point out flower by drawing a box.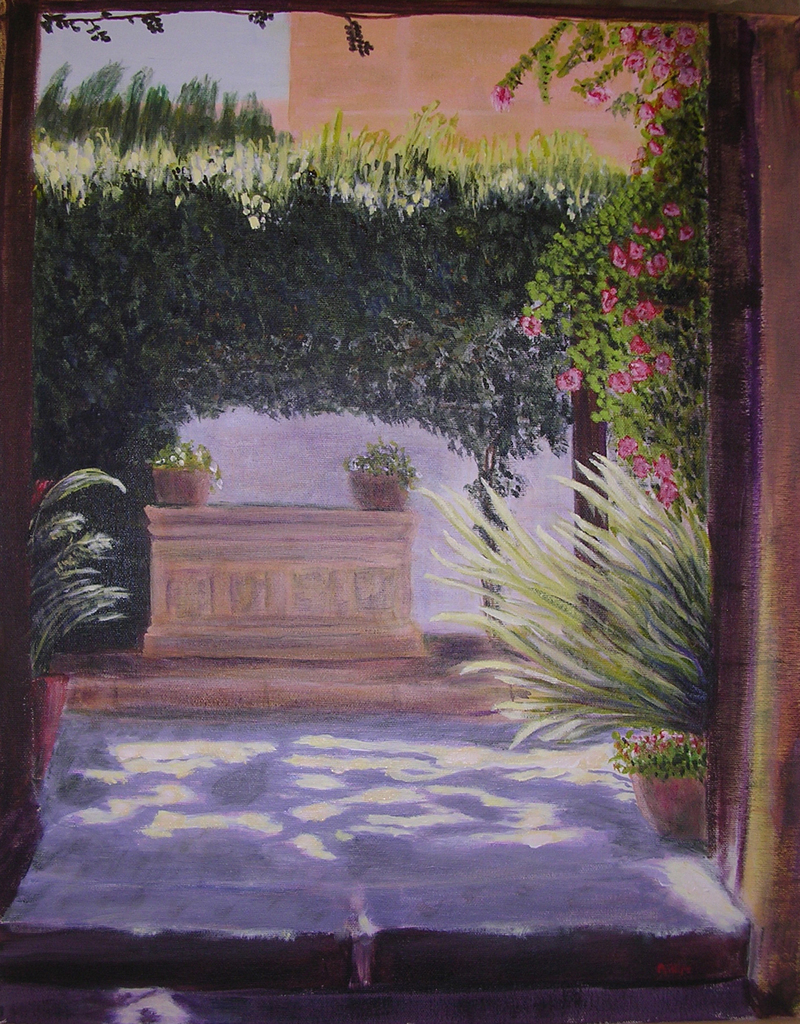
(591, 87, 603, 99).
